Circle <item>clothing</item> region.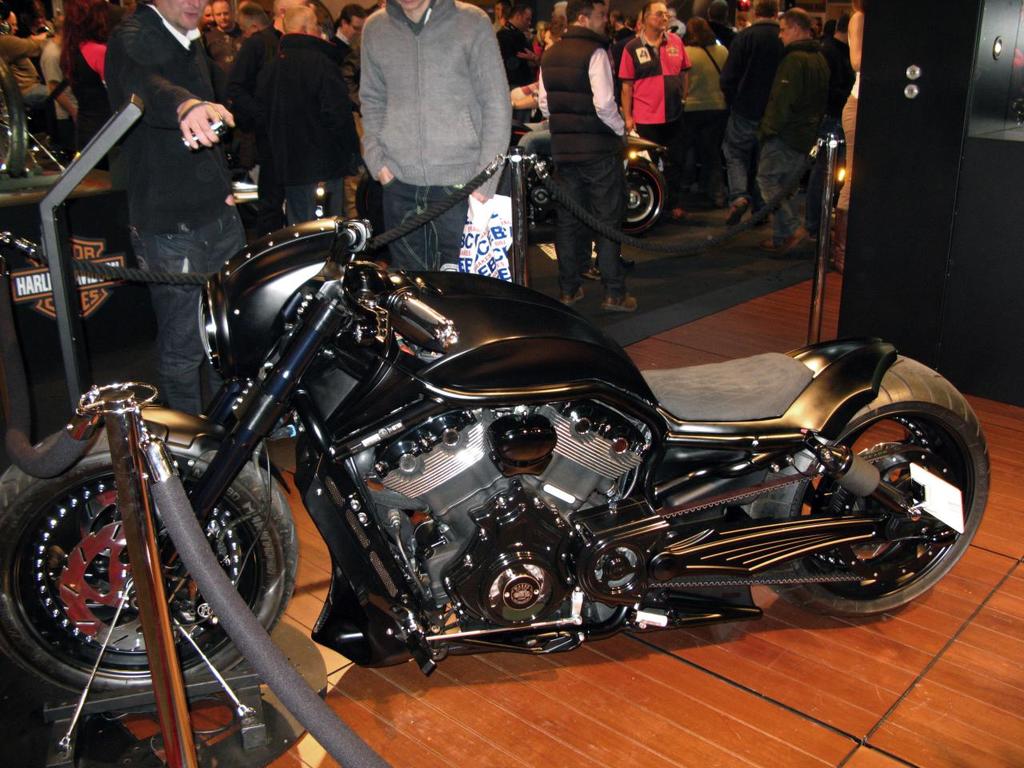
Region: (x1=69, y1=33, x2=114, y2=162).
